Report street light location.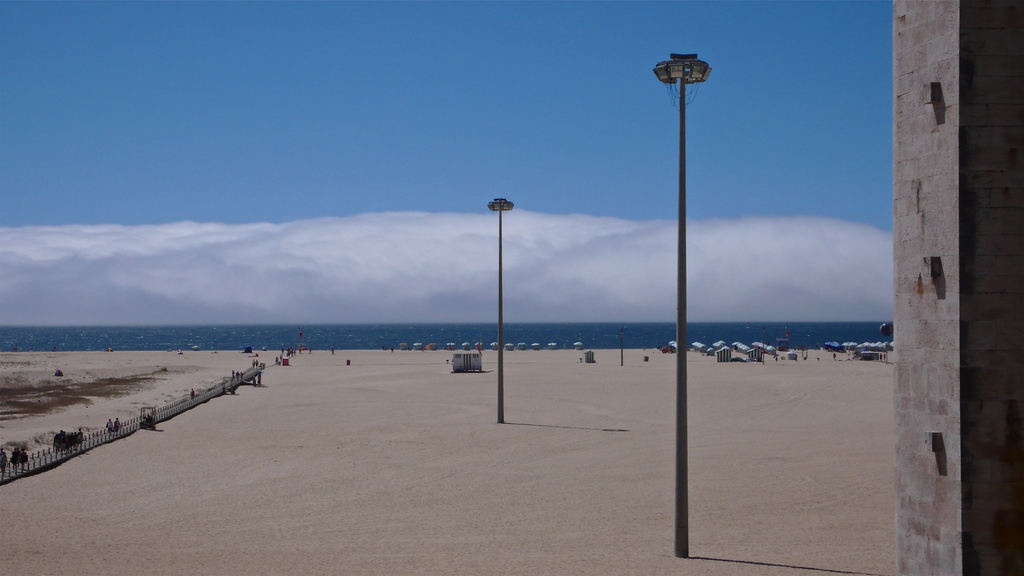
Report: [x1=488, y1=197, x2=522, y2=426].
